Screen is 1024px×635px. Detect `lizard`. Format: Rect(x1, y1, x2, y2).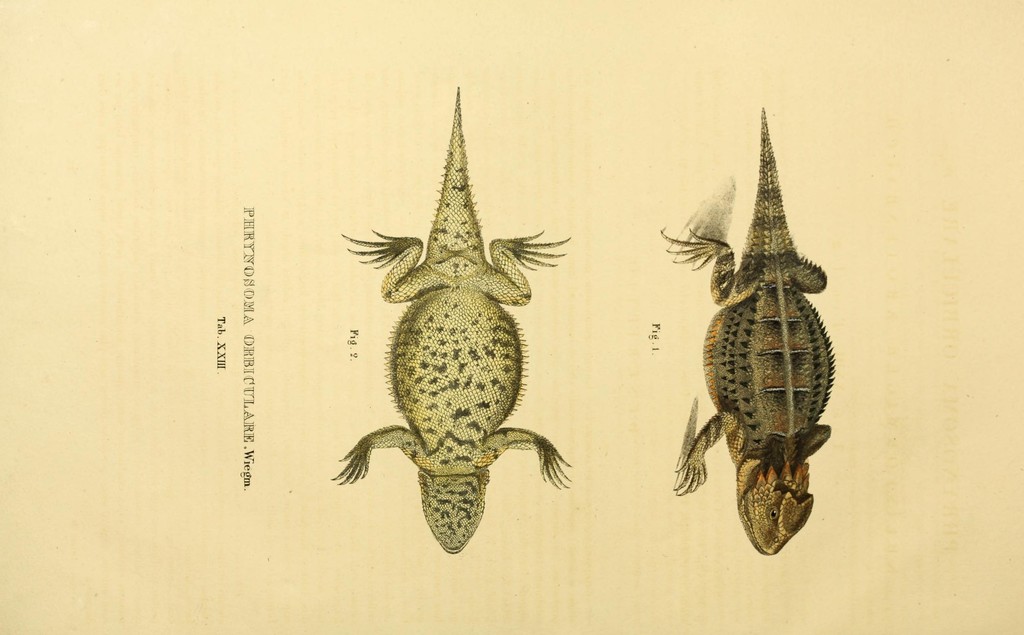
Rect(332, 87, 568, 553).
